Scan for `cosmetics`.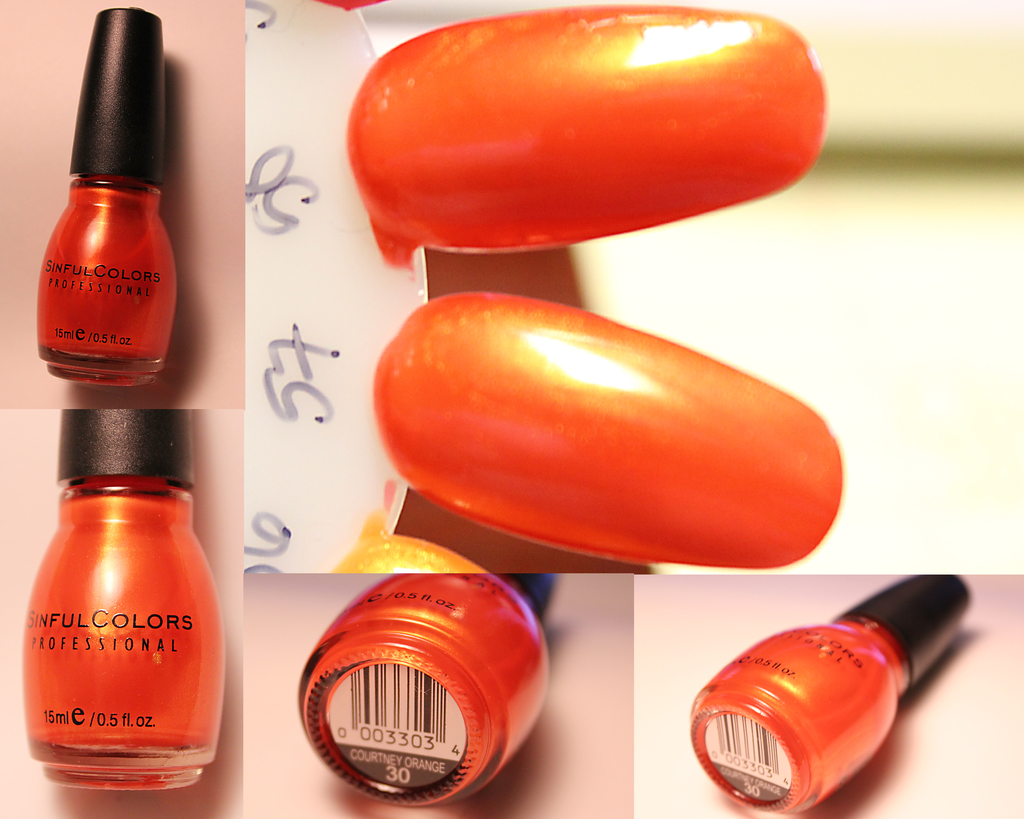
Scan result: Rect(297, 572, 556, 811).
